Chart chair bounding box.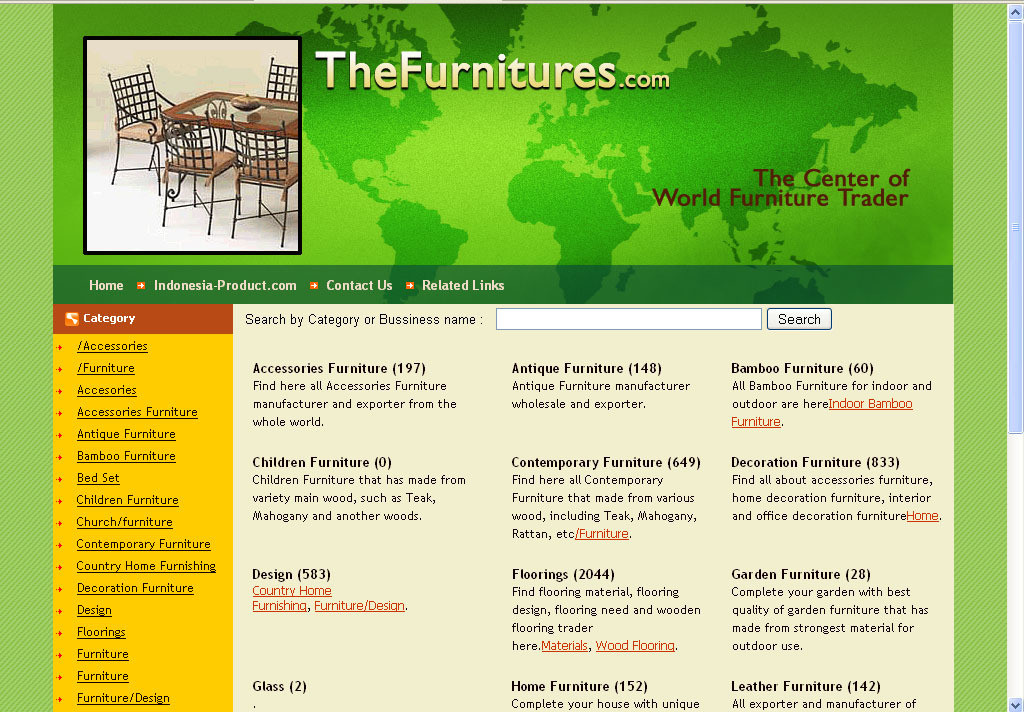
Charted: x1=159, y1=105, x2=238, y2=232.
